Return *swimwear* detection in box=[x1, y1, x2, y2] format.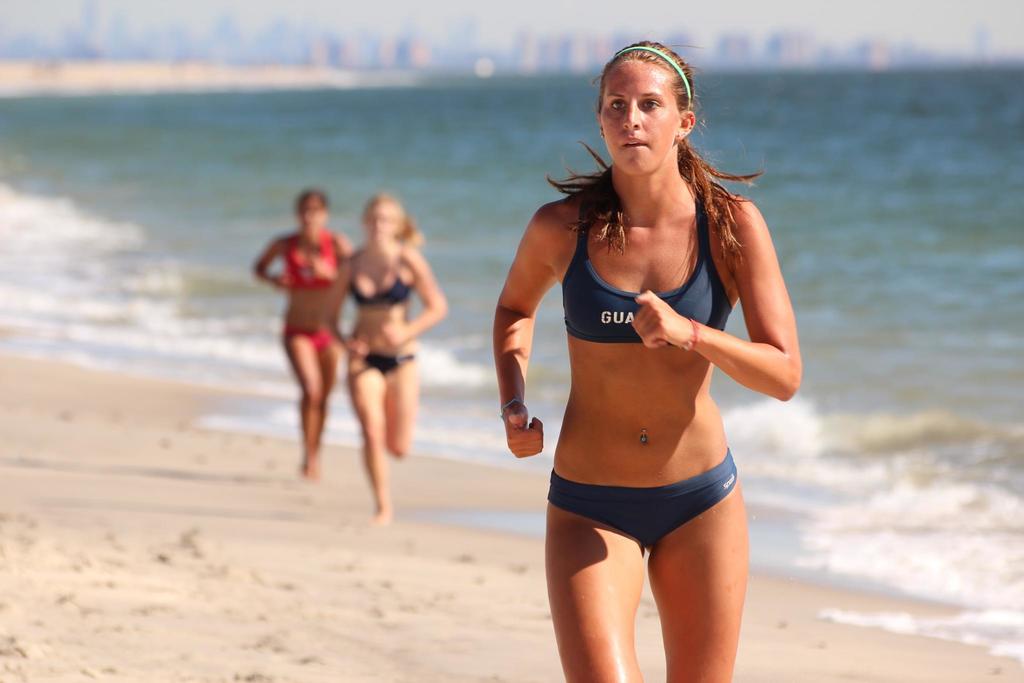
box=[273, 229, 335, 284].
